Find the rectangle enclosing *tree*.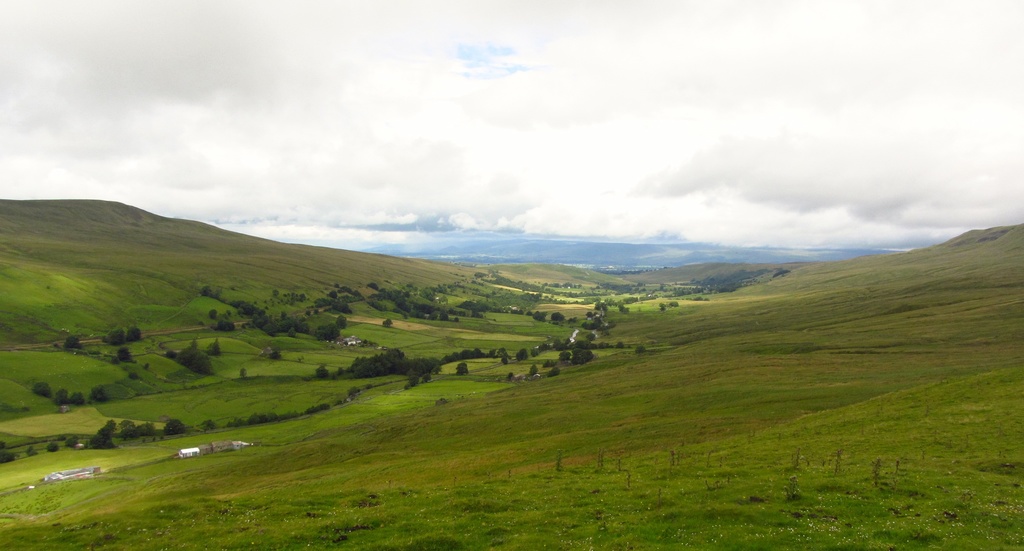
{"x1": 312, "y1": 342, "x2": 438, "y2": 390}.
